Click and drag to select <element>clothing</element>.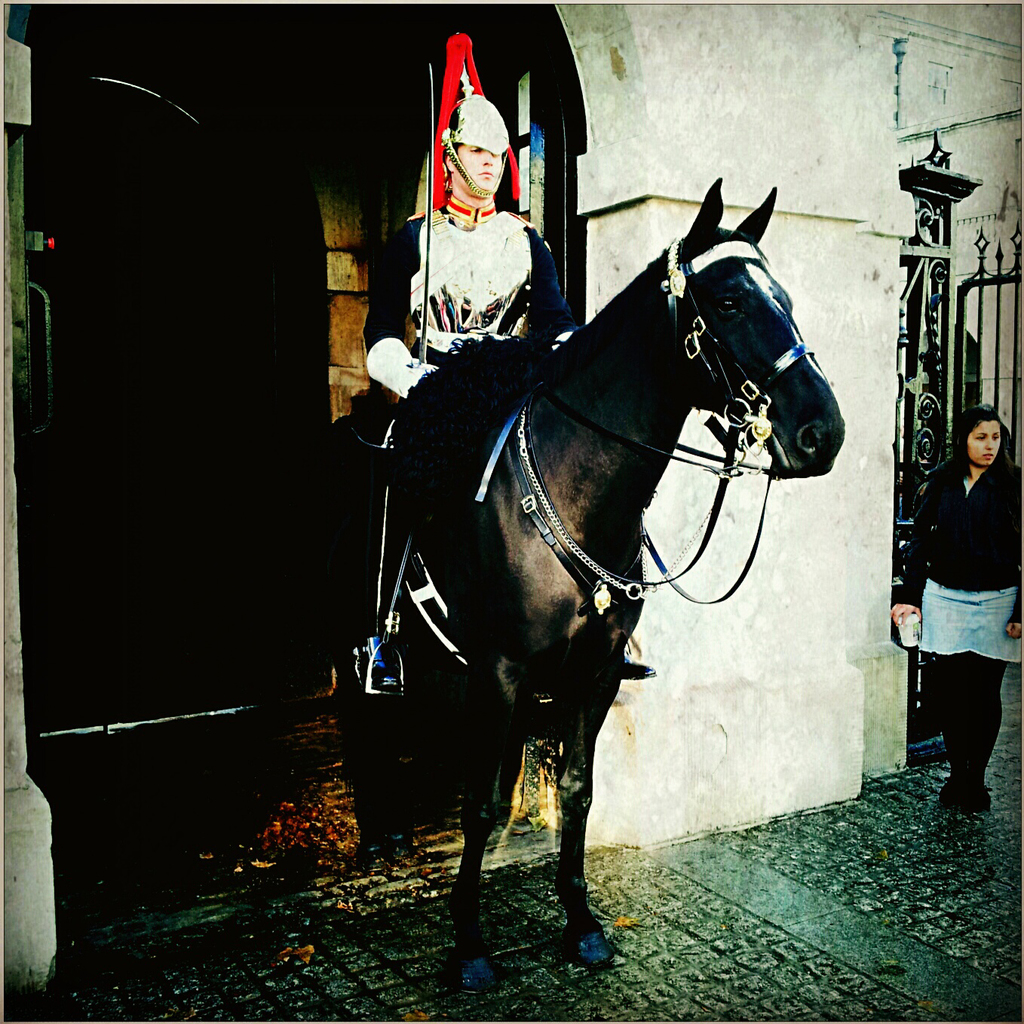
Selection: bbox=(894, 439, 1023, 813).
